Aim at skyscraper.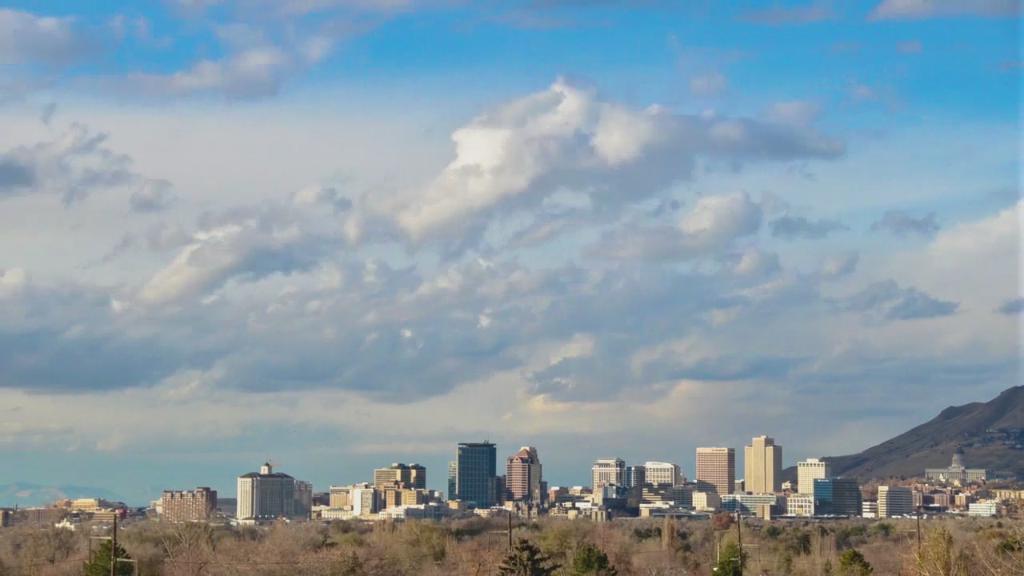
Aimed at bbox=(502, 449, 546, 513).
